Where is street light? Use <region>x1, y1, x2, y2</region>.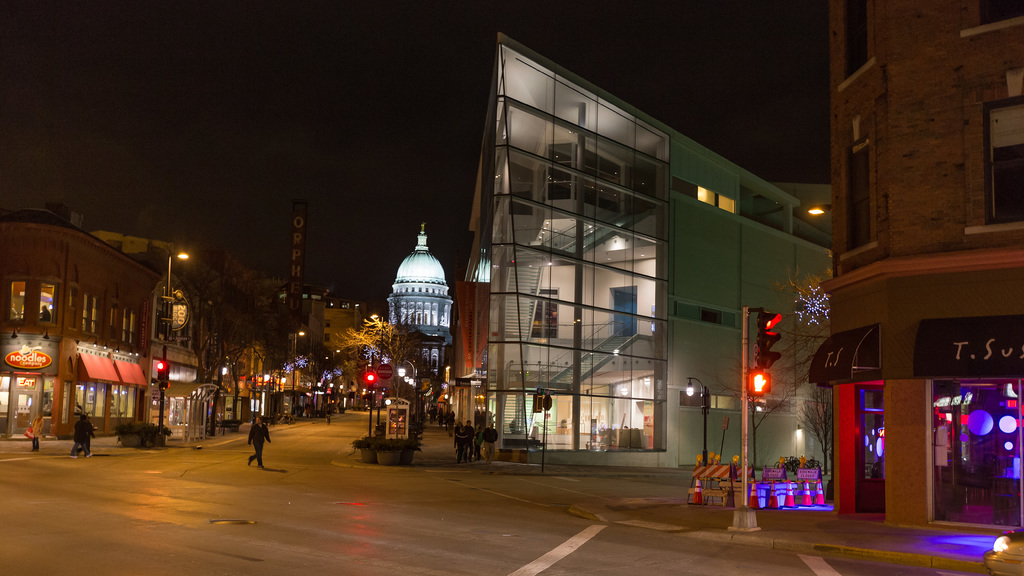
<region>252, 367, 273, 424</region>.
